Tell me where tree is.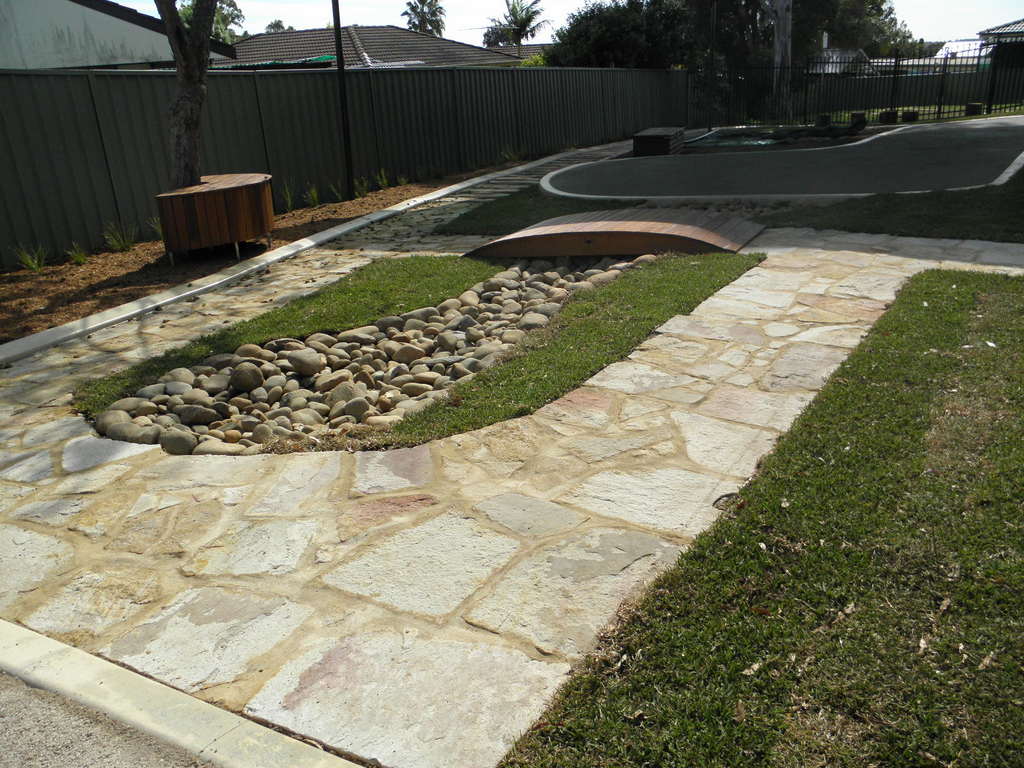
tree is at (263, 19, 299, 34).
